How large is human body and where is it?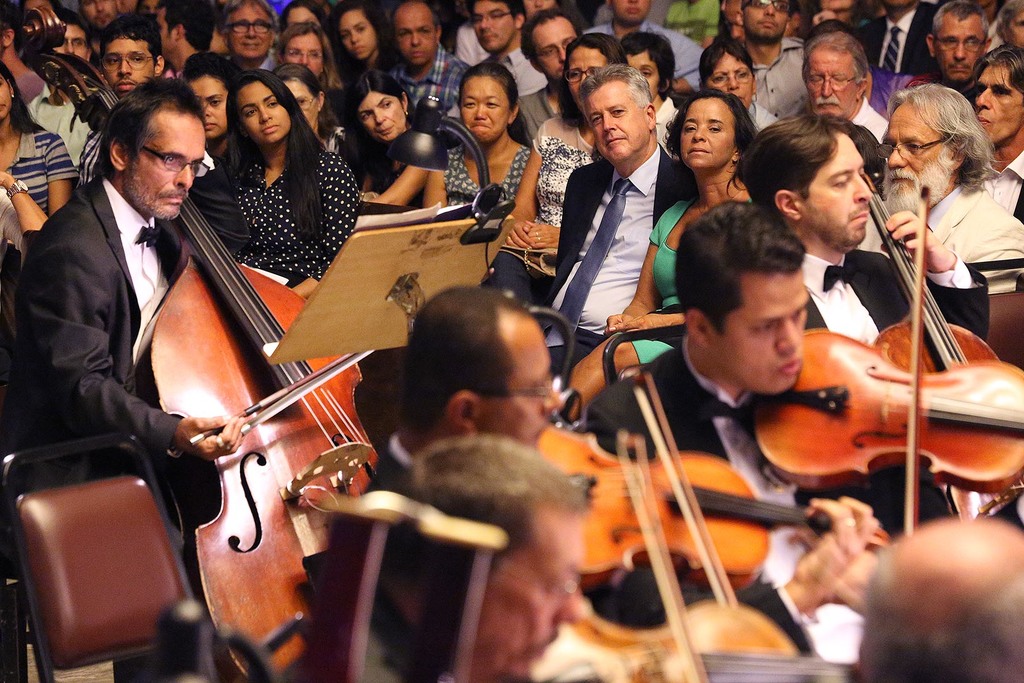
Bounding box: [x1=0, y1=1, x2=90, y2=171].
